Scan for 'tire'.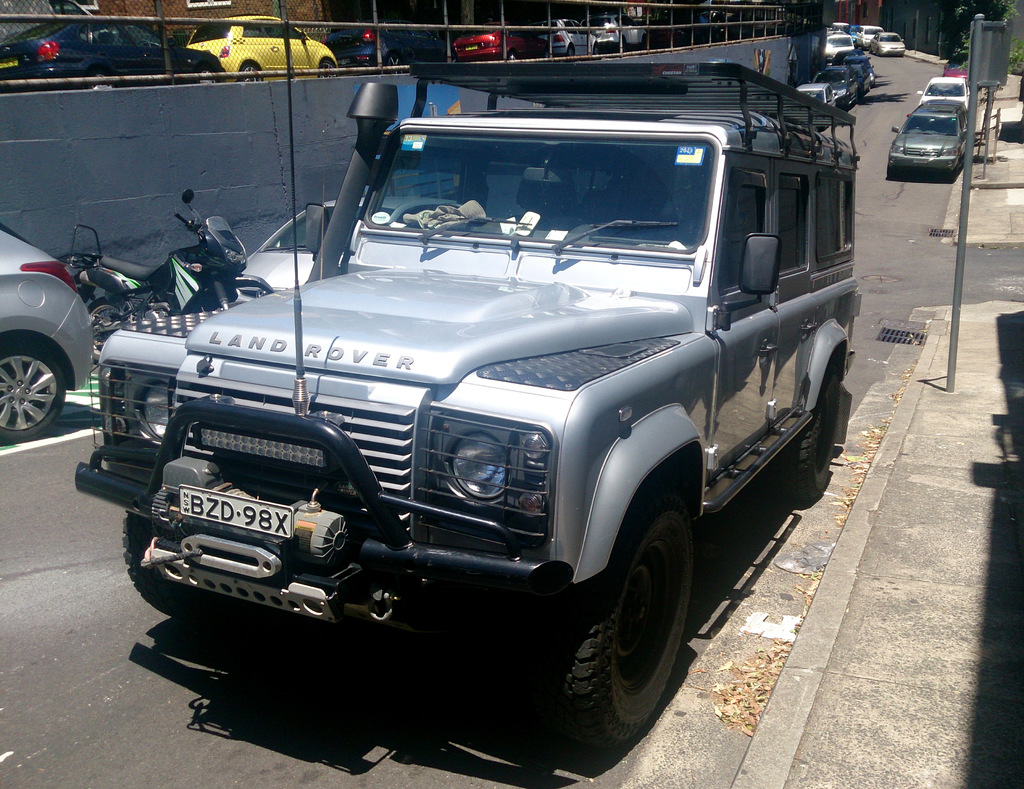
Scan result: BBox(88, 296, 123, 360).
